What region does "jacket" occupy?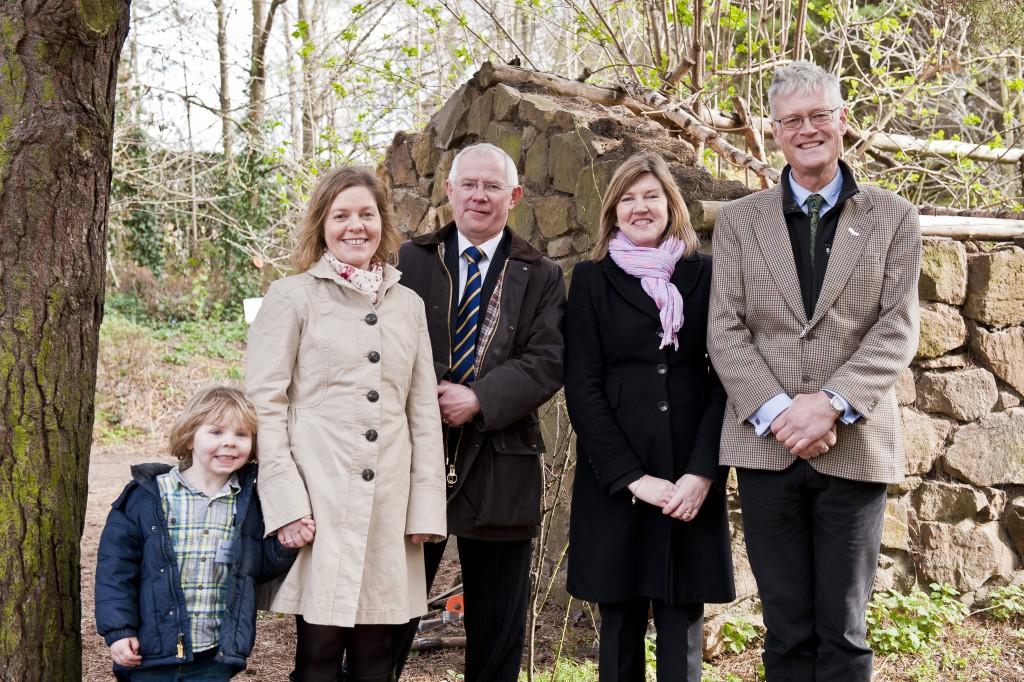
[86,458,297,668].
